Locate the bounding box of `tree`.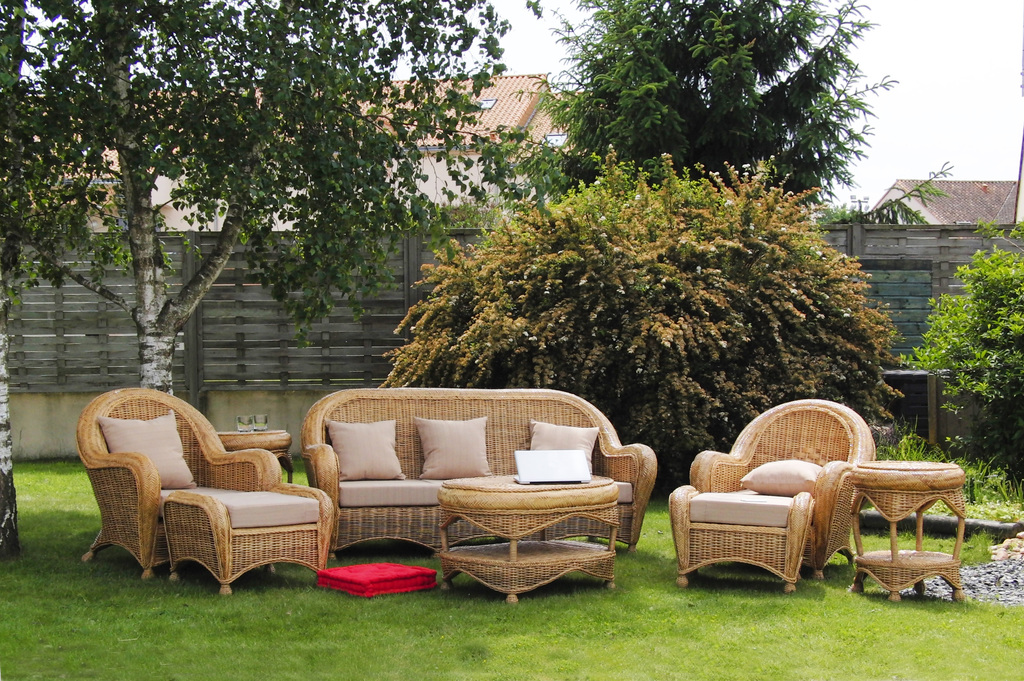
Bounding box: 461:0:929:525.
